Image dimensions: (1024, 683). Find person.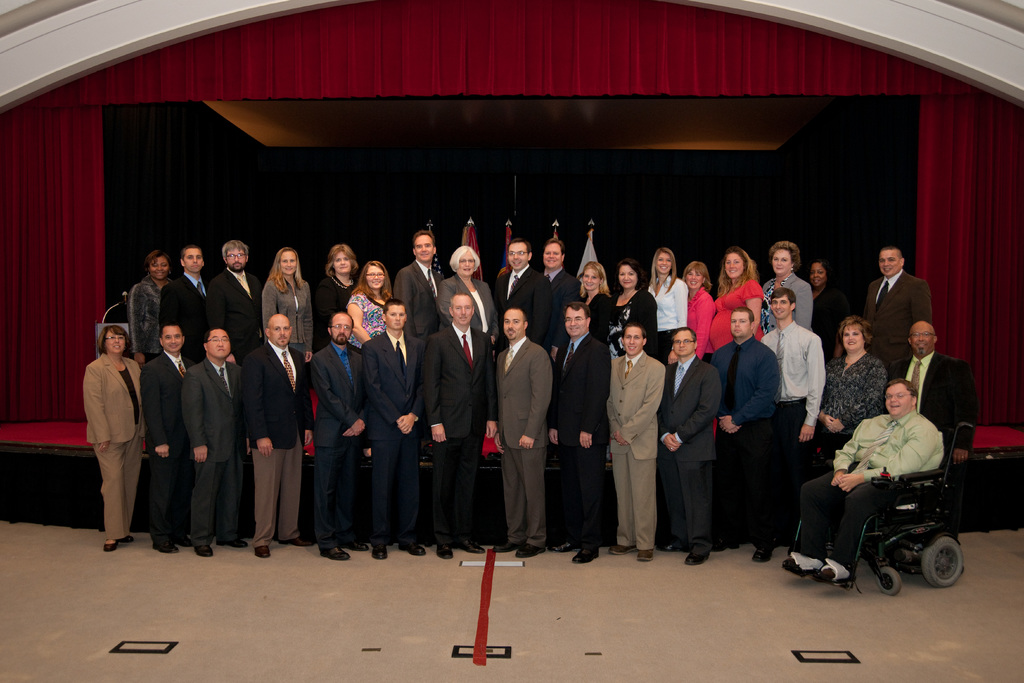
x1=488, y1=231, x2=552, y2=370.
